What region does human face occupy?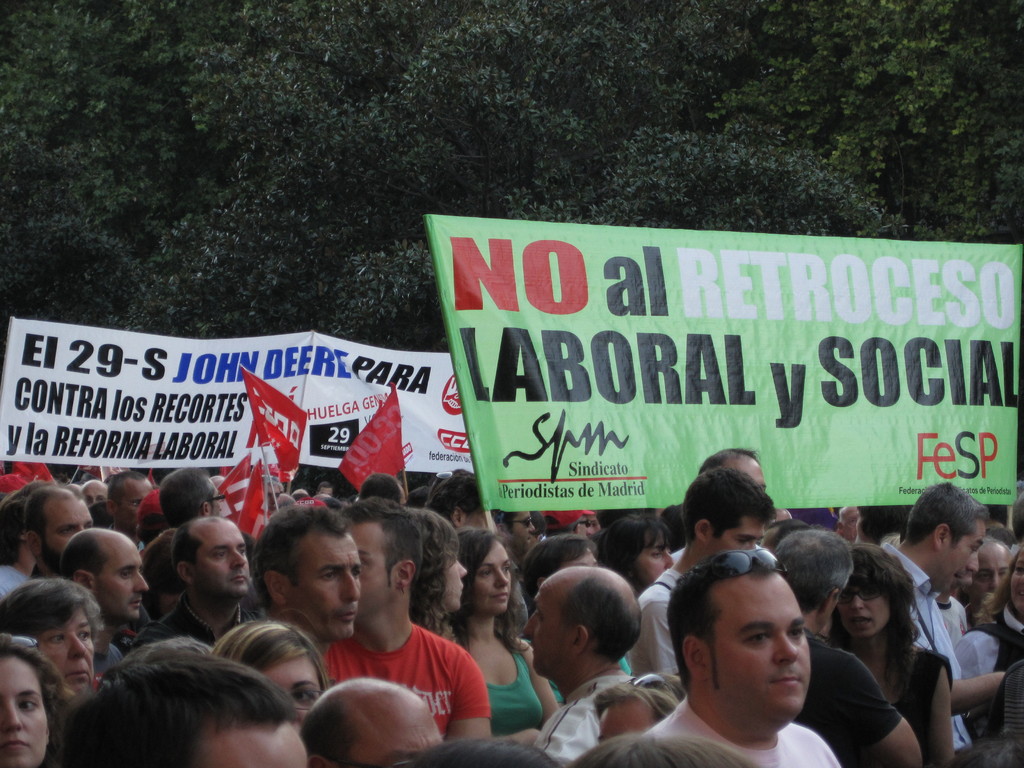
349, 523, 396, 611.
